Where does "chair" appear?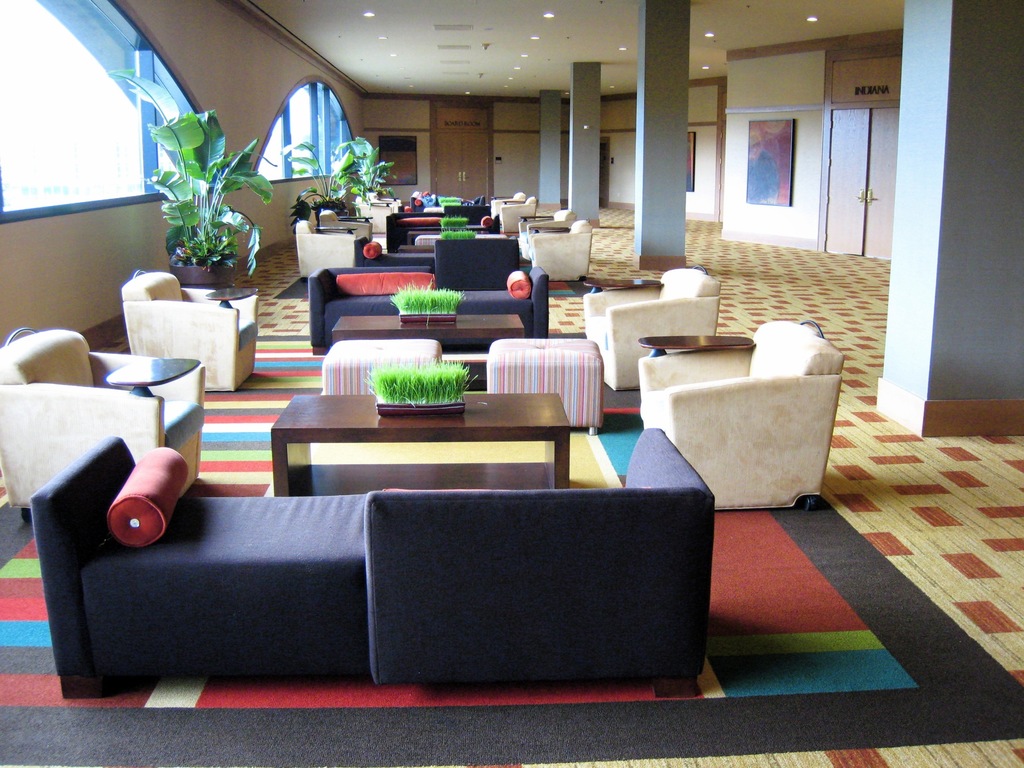
Appears at locate(296, 218, 371, 282).
